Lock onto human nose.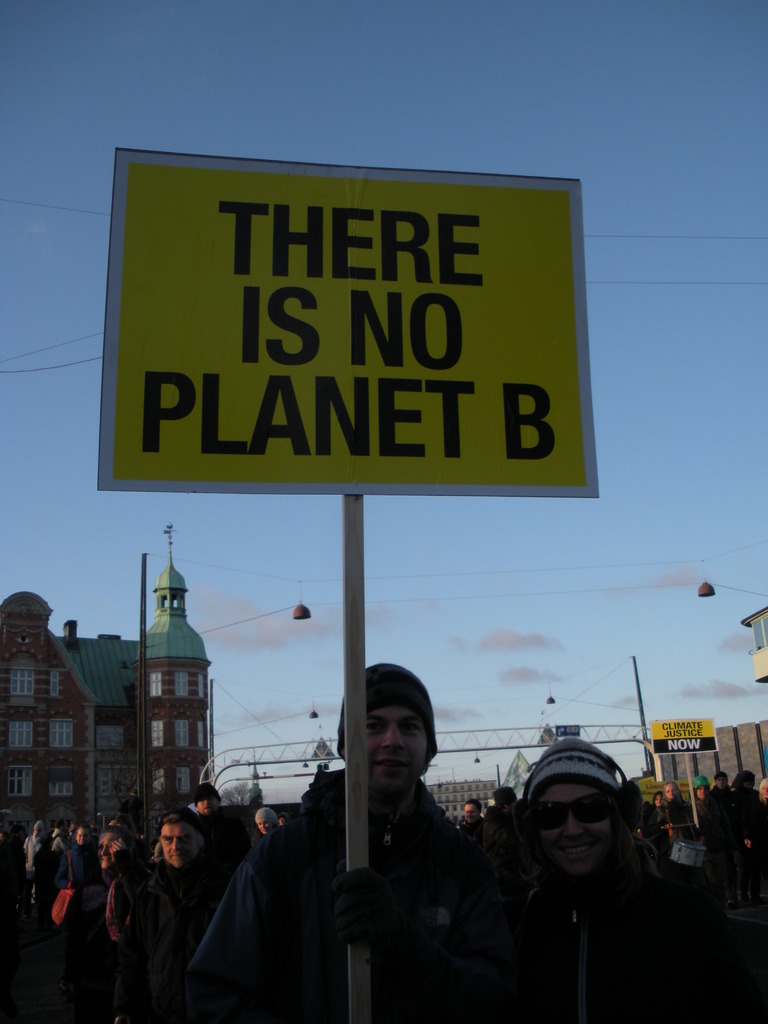
Locked: region(205, 801, 209, 806).
